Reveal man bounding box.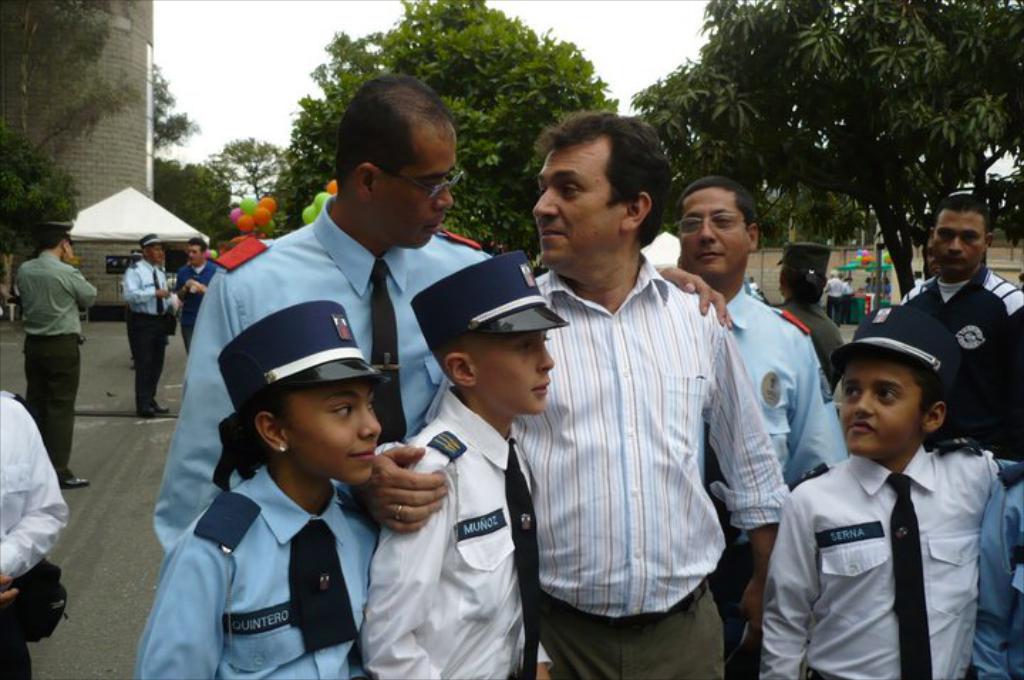
Revealed: 667, 178, 836, 505.
